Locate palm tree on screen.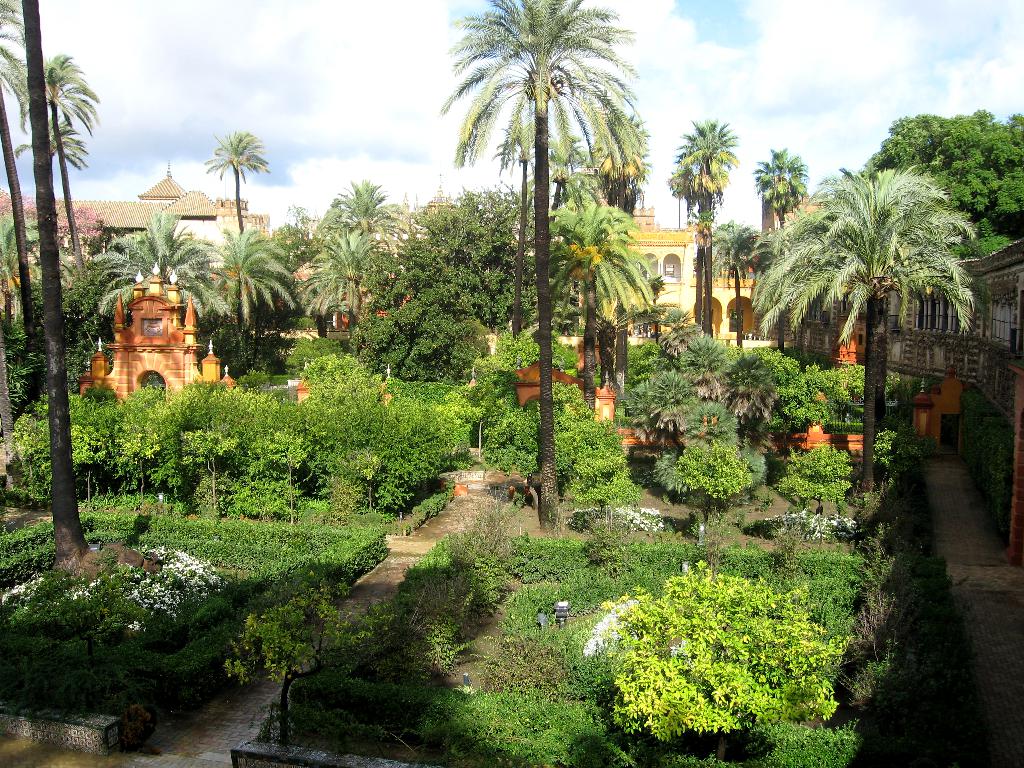
On screen at [x1=771, y1=175, x2=977, y2=641].
